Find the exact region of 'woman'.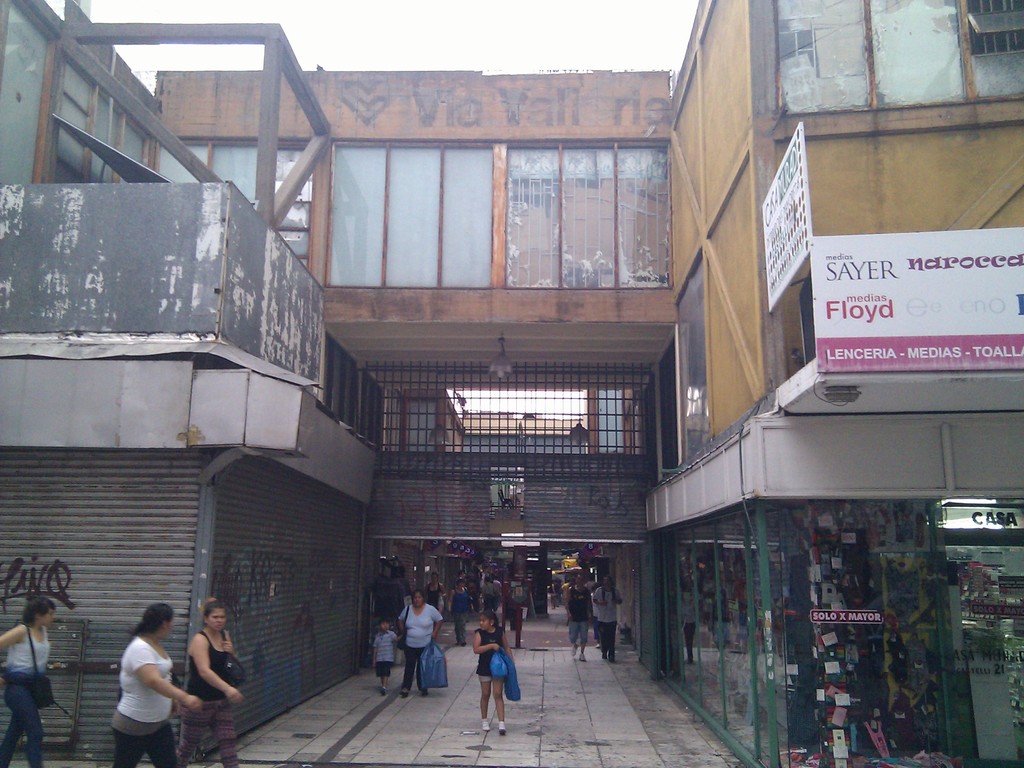
Exact region: 394:588:447:693.
